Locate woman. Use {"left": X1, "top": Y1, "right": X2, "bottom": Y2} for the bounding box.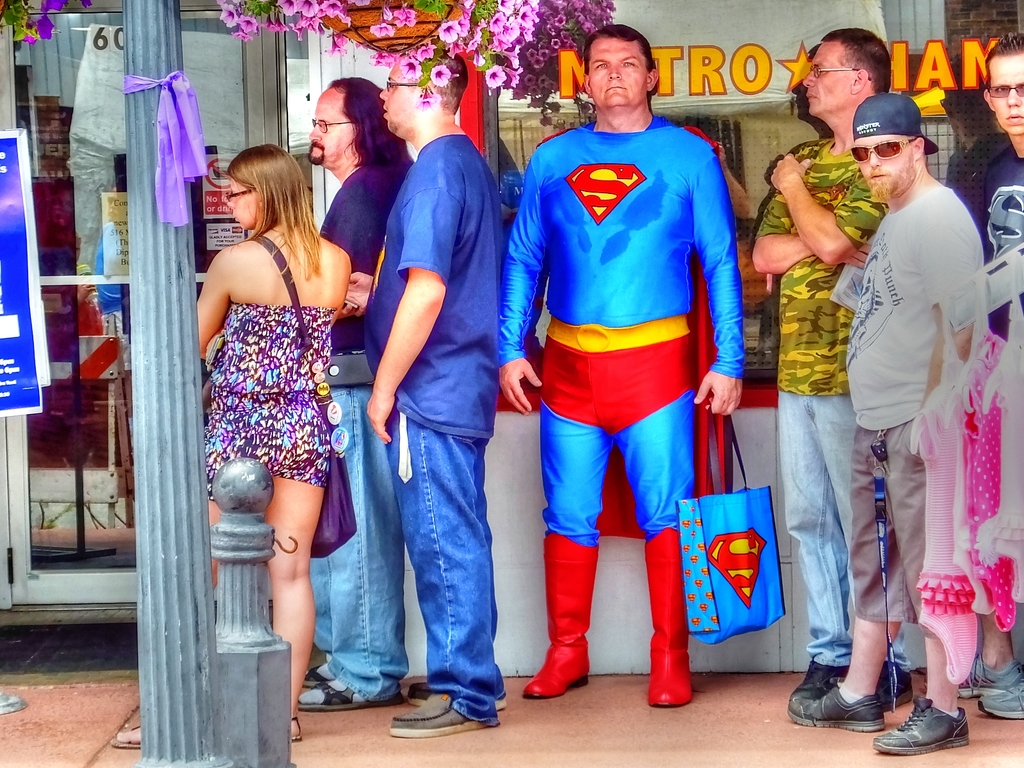
{"left": 110, "top": 141, "right": 353, "bottom": 747}.
